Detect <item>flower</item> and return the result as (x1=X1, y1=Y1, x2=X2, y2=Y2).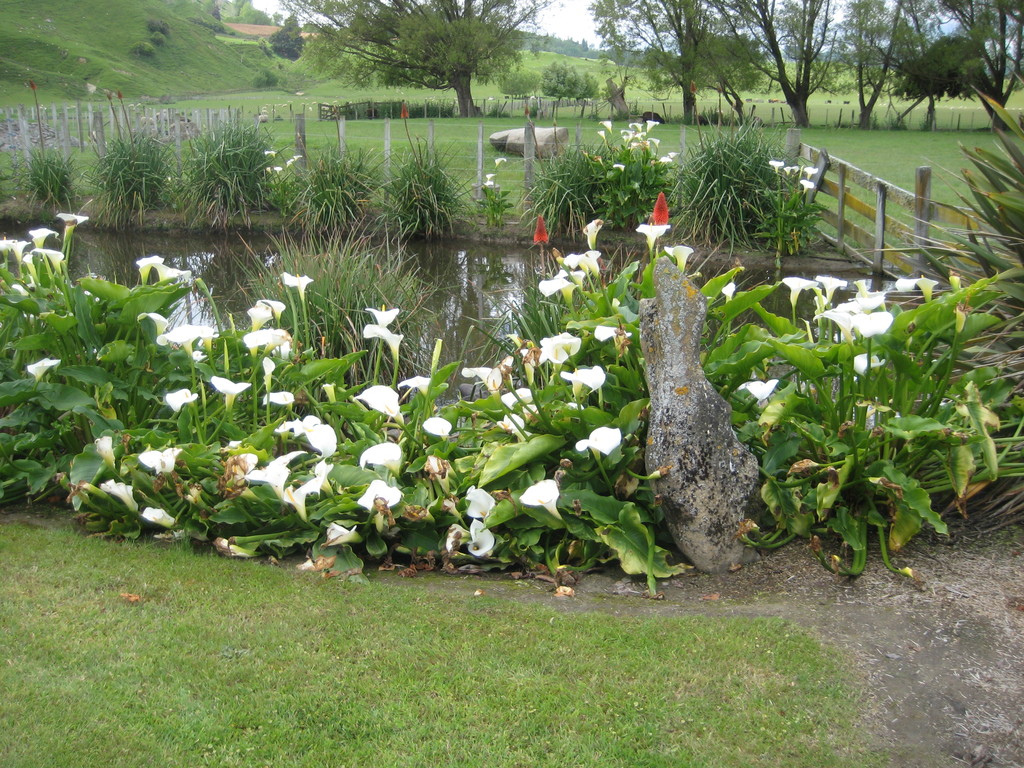
(x1=534, y1=218, x2=549, y2=246).
